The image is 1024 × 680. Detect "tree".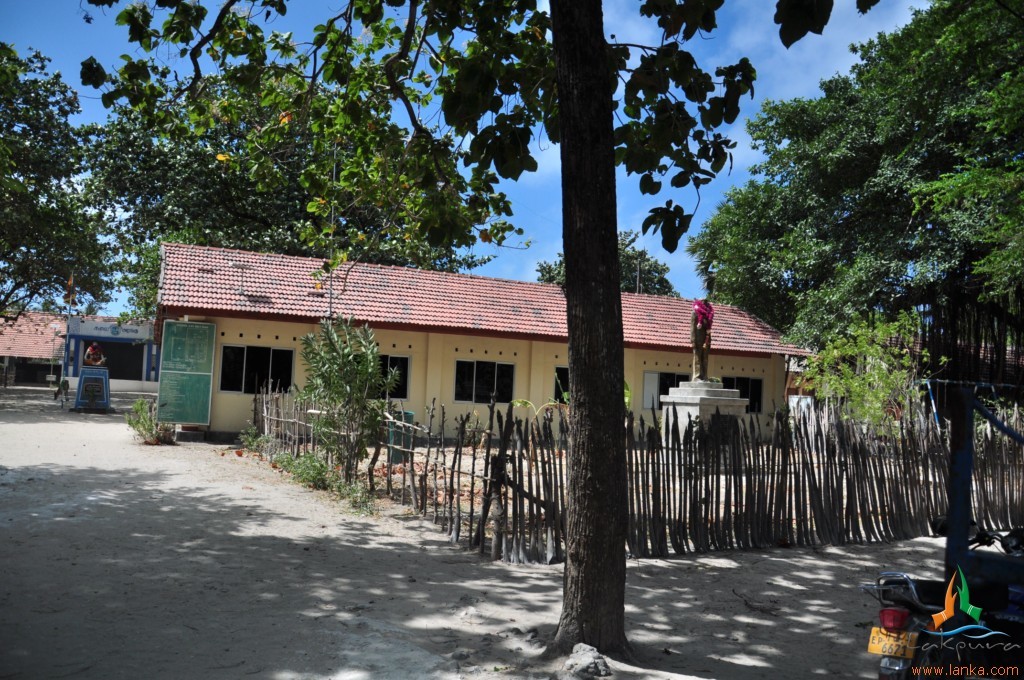
Detection: bbox=(72, 0, 884, 662).
